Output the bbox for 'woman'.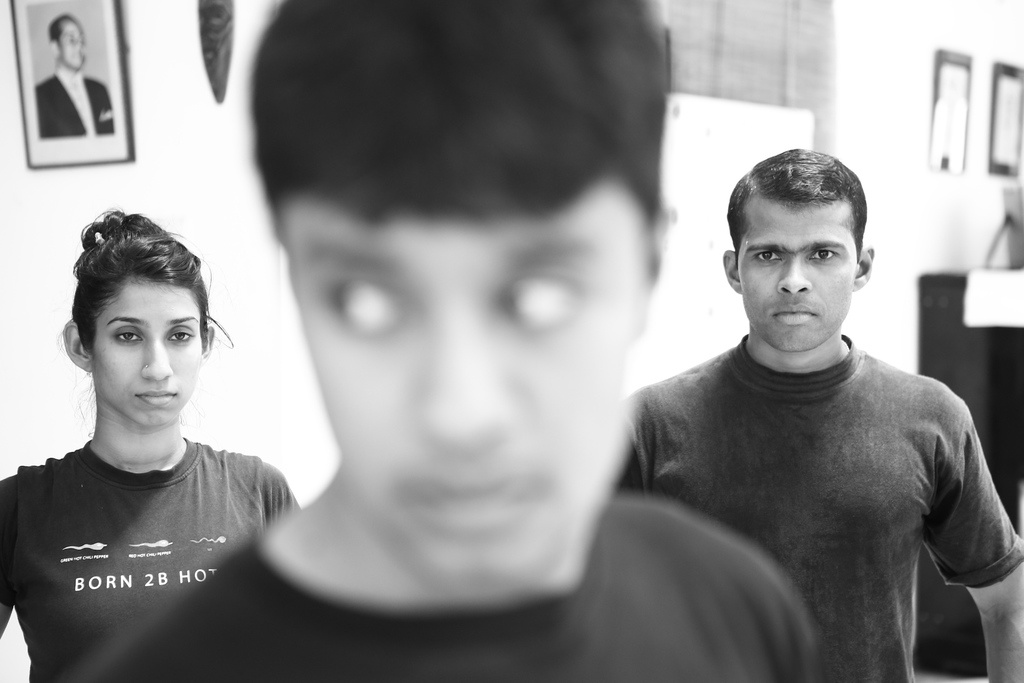
x1=6, y1=188, x2=284, y2=635.
